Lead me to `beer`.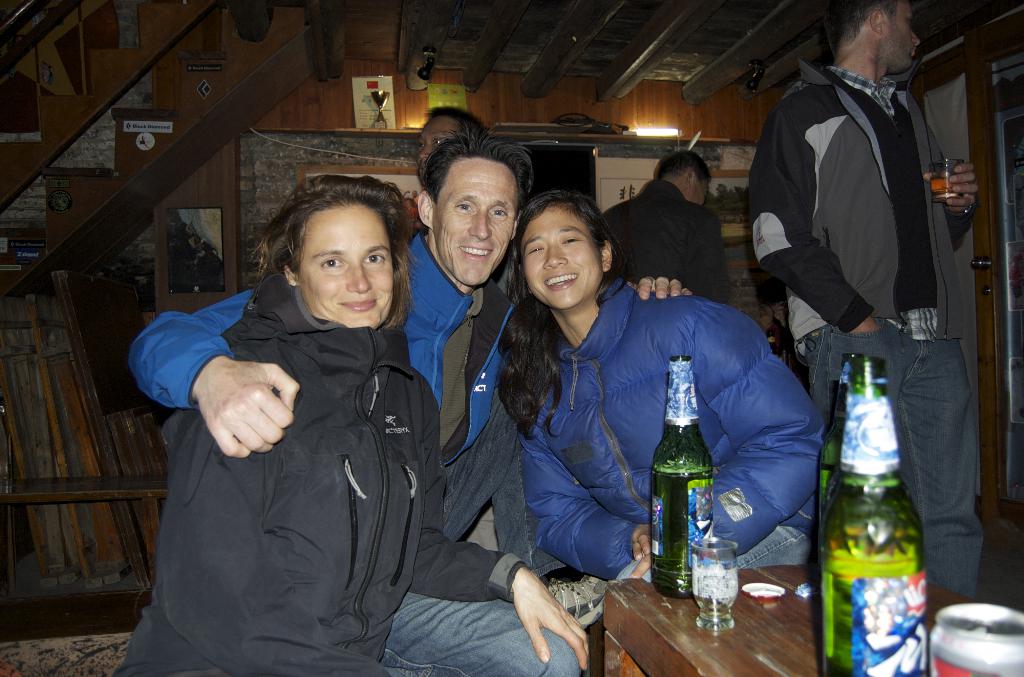
Lead to box(643, 354, 721, 597).
